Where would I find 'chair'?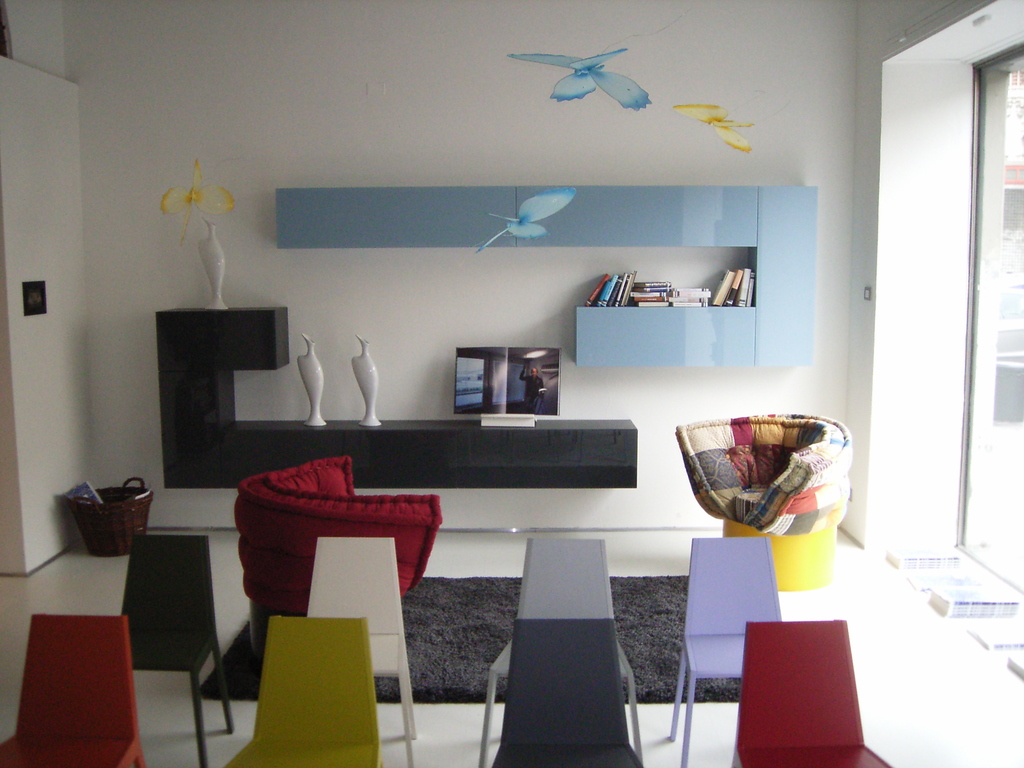
At Rect(476, 536, 645, 767).
